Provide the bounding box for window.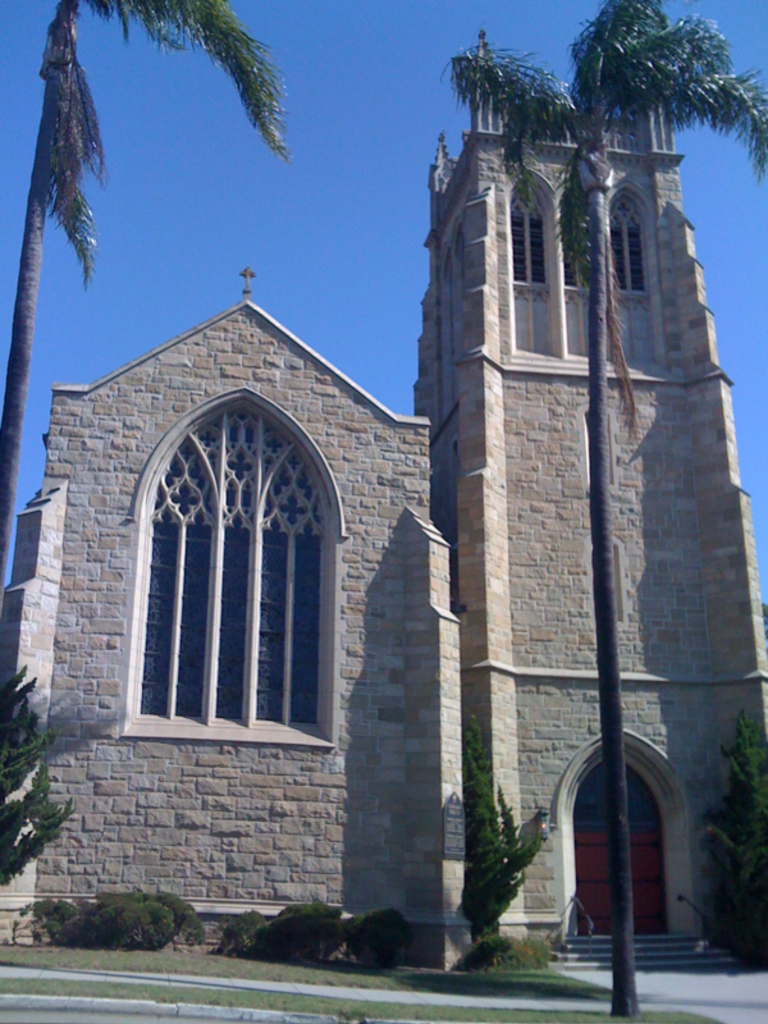
l=566, t=173, r=588, b=289.
